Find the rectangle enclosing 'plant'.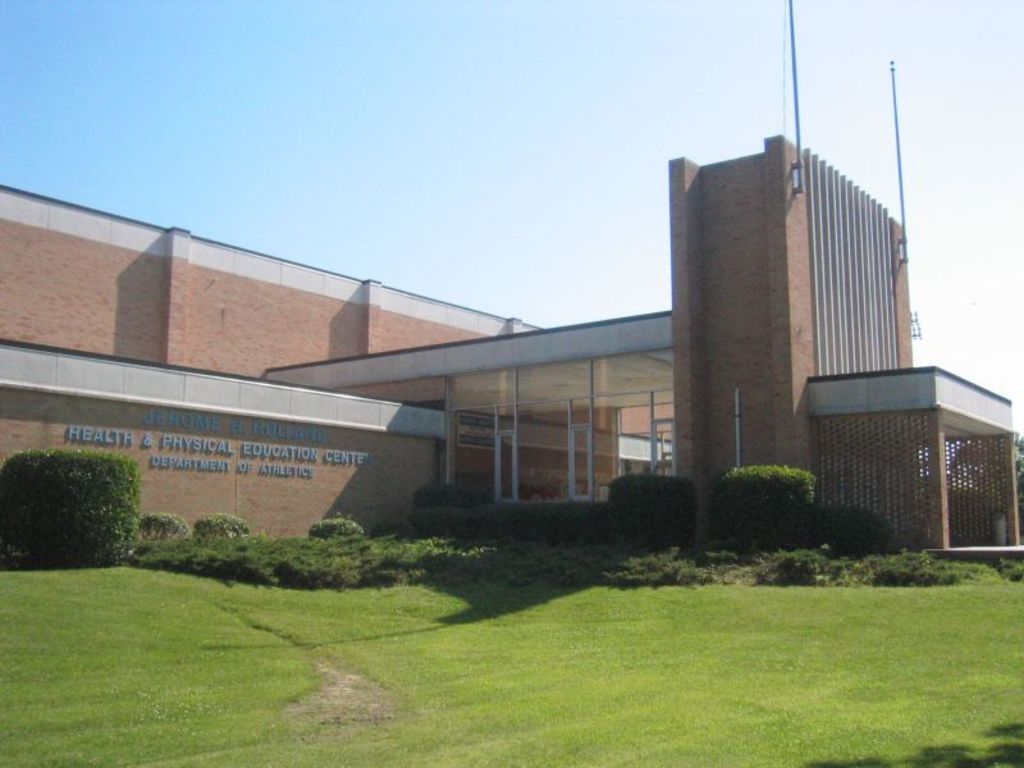
(left=604, top=472, right=704, bottom=553).
